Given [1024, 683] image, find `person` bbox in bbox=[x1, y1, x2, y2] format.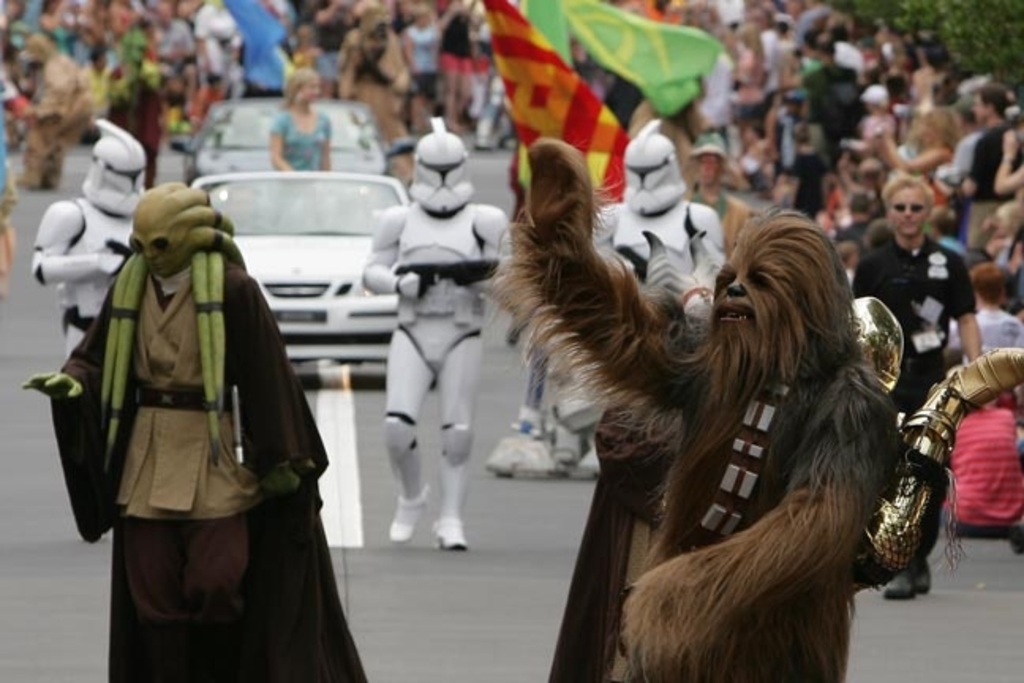
bbox=[269, 63, 330, 180].
